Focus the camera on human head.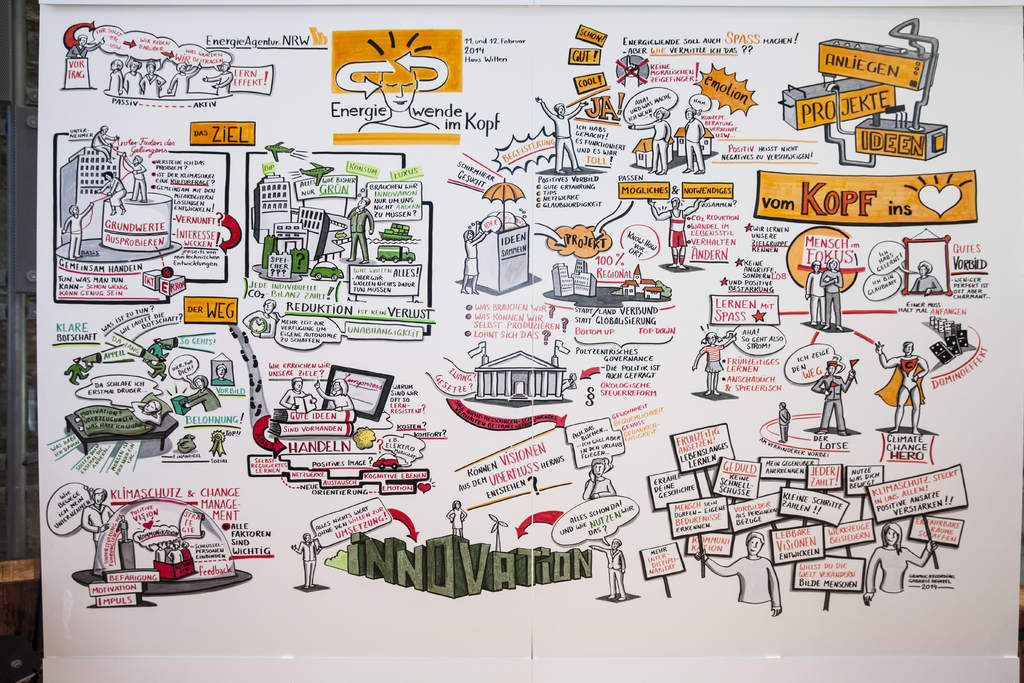
Focus region: {"left": 216, "top": 363, "right": 230, "bottom": 379}.
